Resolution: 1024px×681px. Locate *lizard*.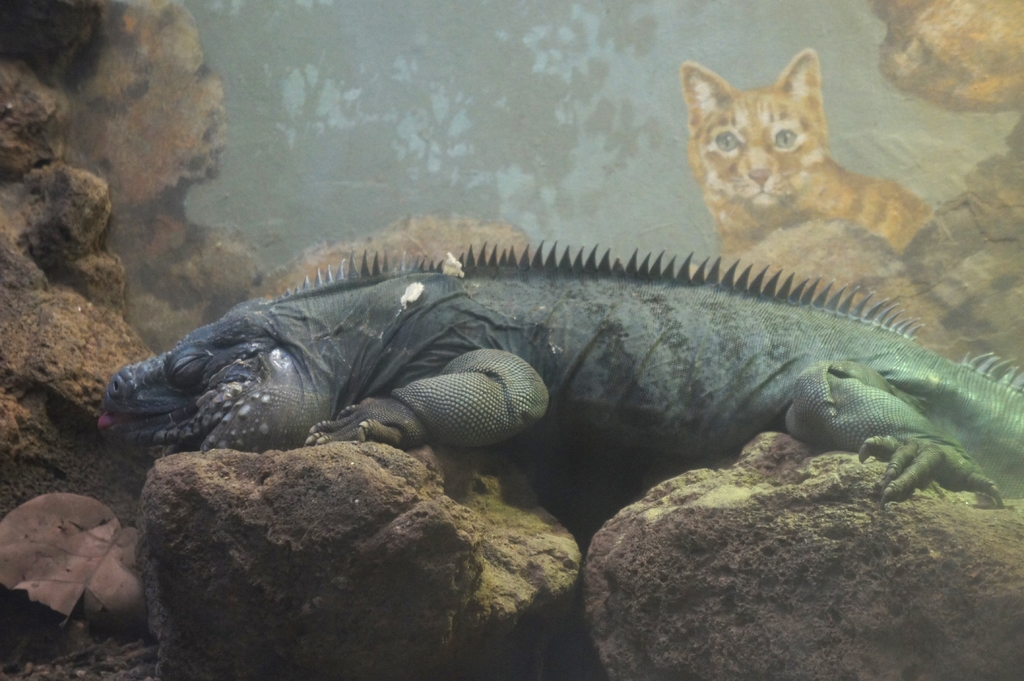
<region>101, 232, 1023, 503</region>.
